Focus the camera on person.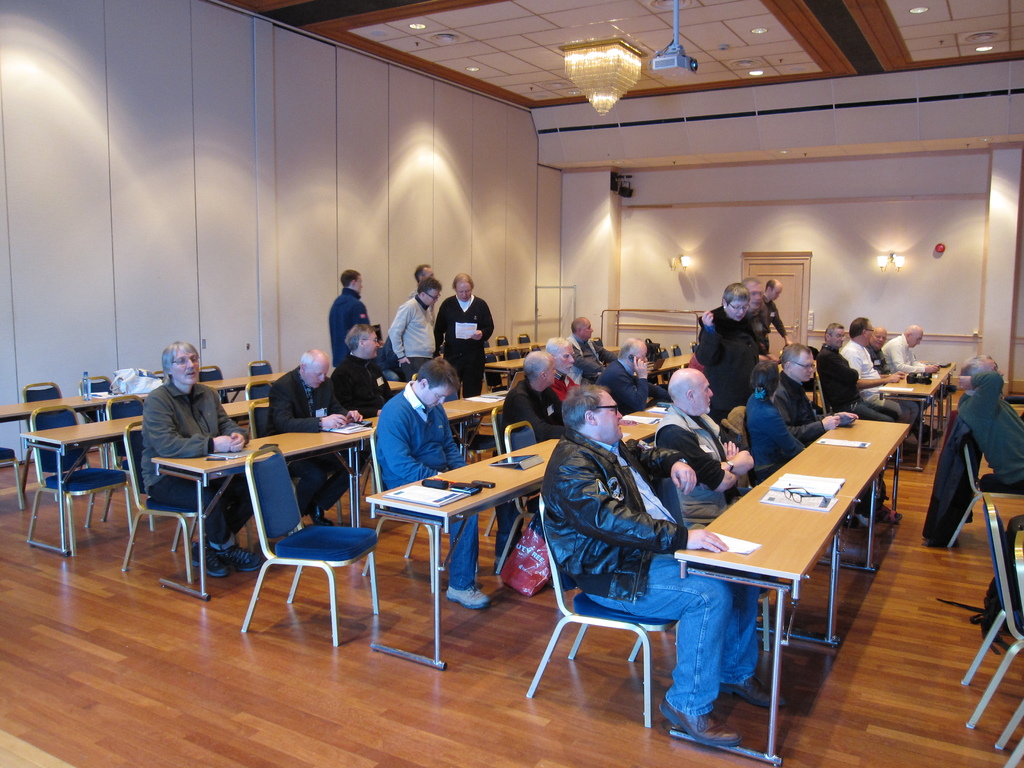
Focus region: box=[323, 265, 378, 378].
